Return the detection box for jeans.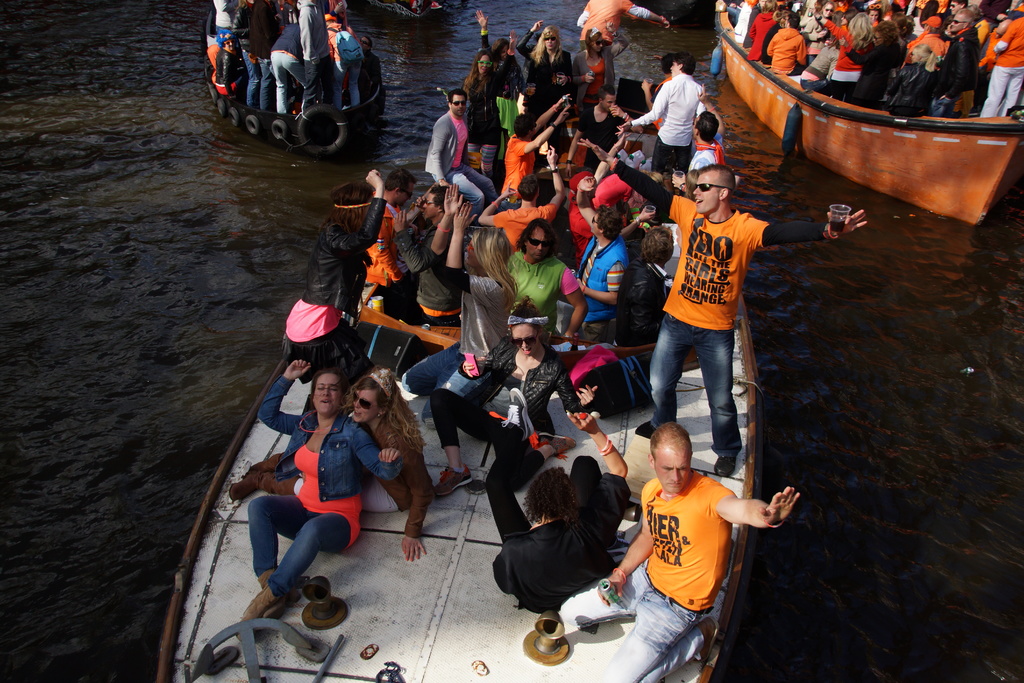
box(652, 315, 769, 466).
